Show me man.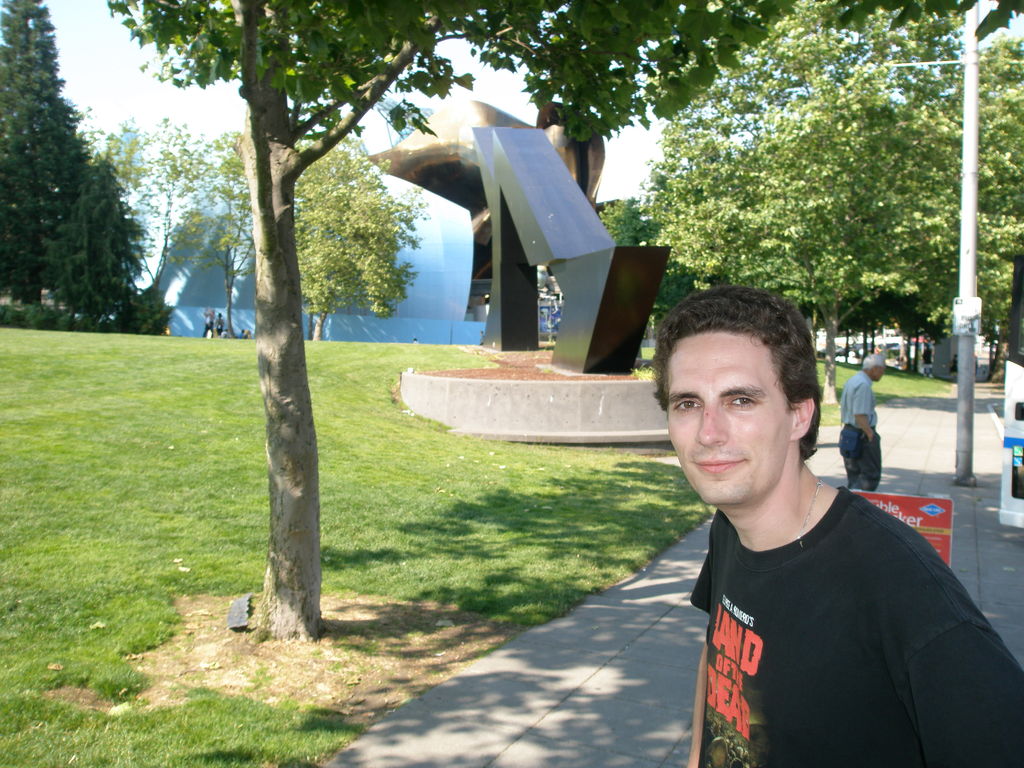
man is here: select_region(617, 300, 996, 751).
